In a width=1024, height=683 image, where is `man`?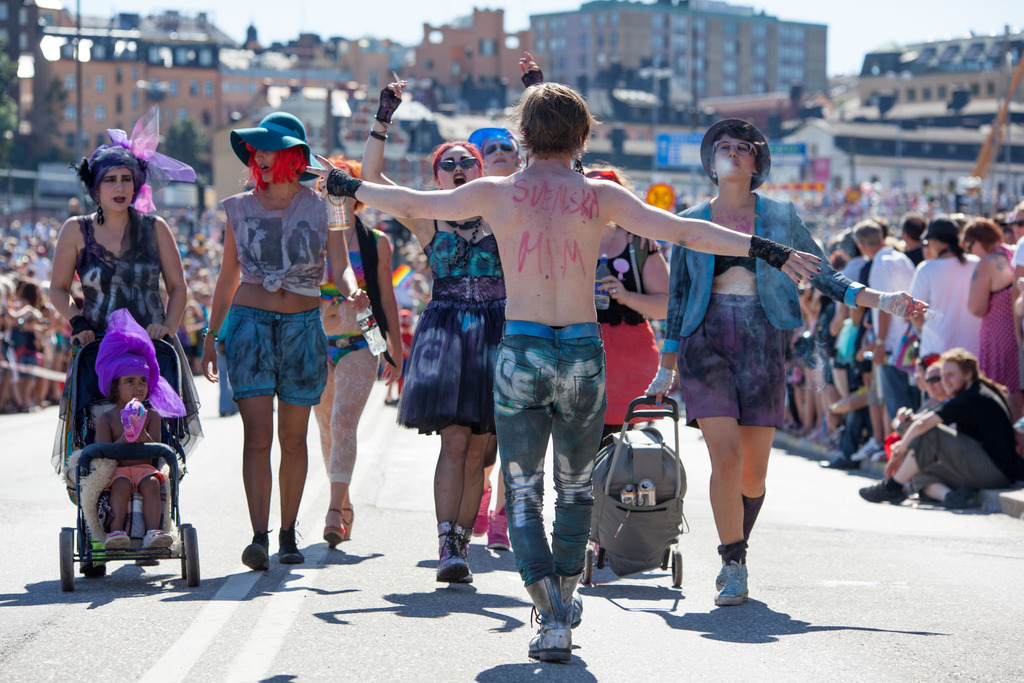
301, 76, 826, 657.
